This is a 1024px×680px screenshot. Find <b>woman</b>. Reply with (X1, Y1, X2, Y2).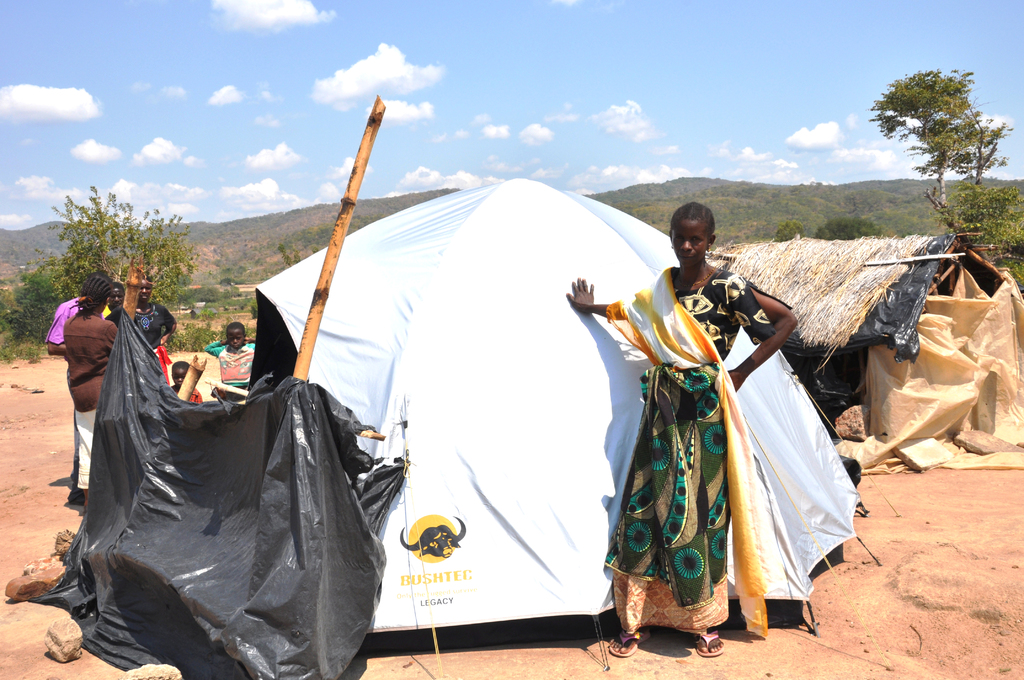
(56, 270, 120, 508).
